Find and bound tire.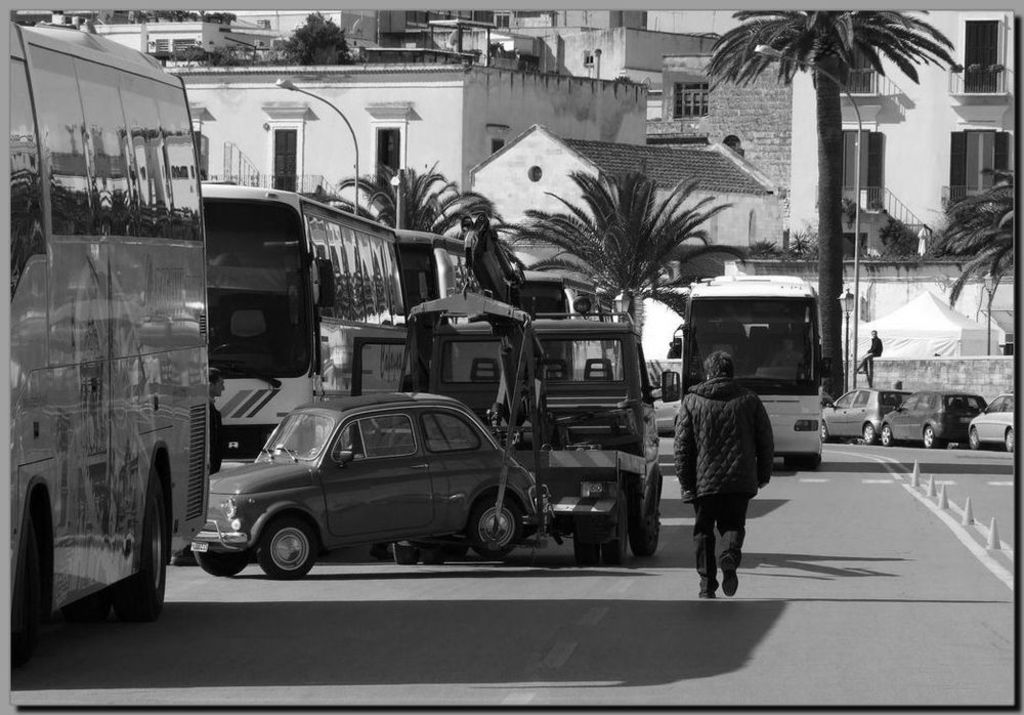
Bound: box(820, 422, 828, 443).
